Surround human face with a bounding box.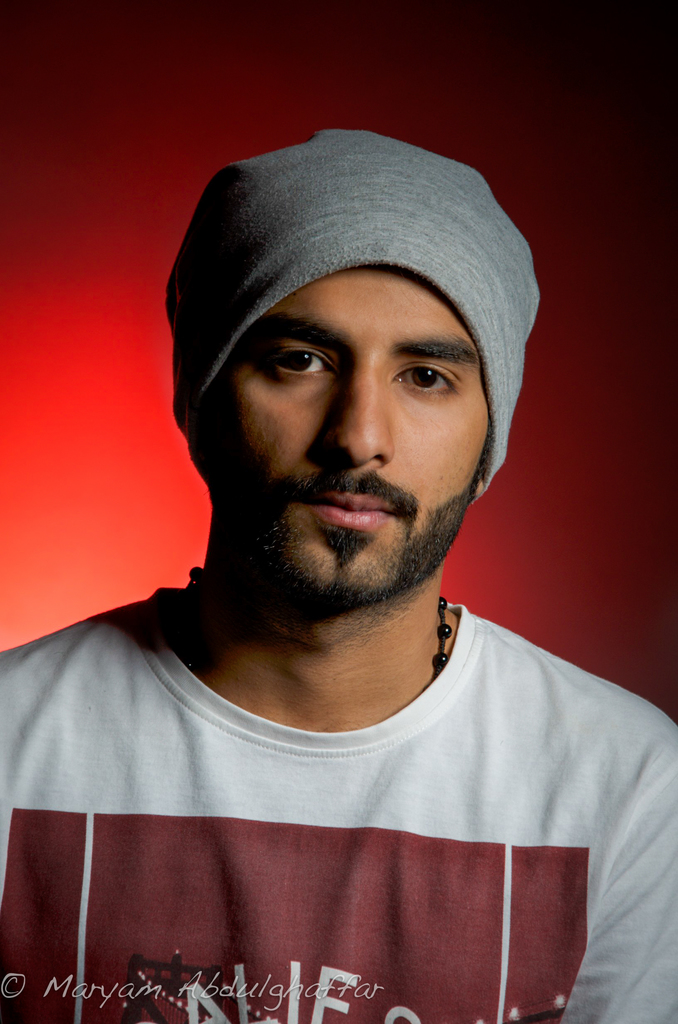
Rect(202, 265, 488, 599).
